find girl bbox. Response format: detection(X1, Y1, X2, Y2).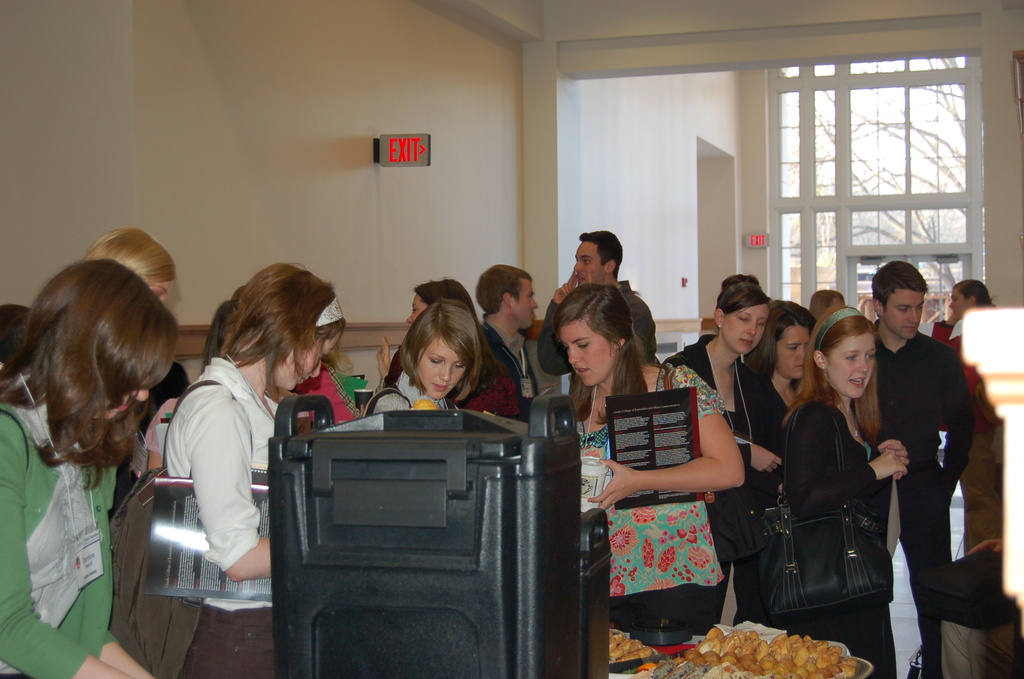
detection(369, 295, 483, 415).
